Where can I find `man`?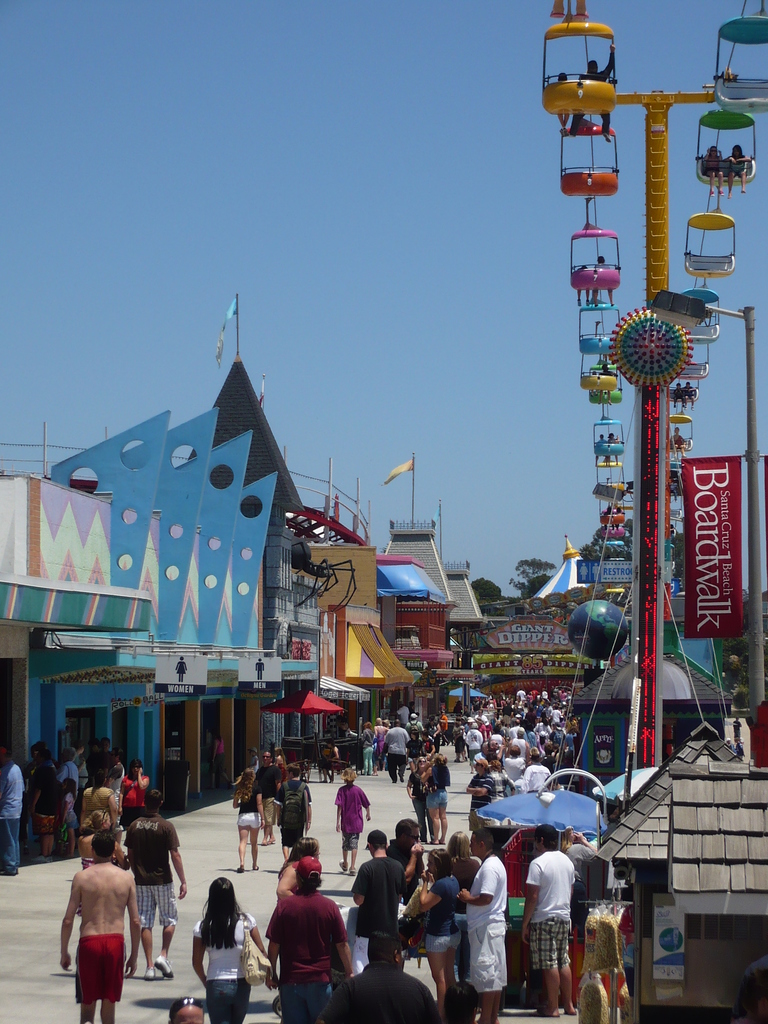
You can find it at [left=61, top=831, right=137, bottom=1022].
